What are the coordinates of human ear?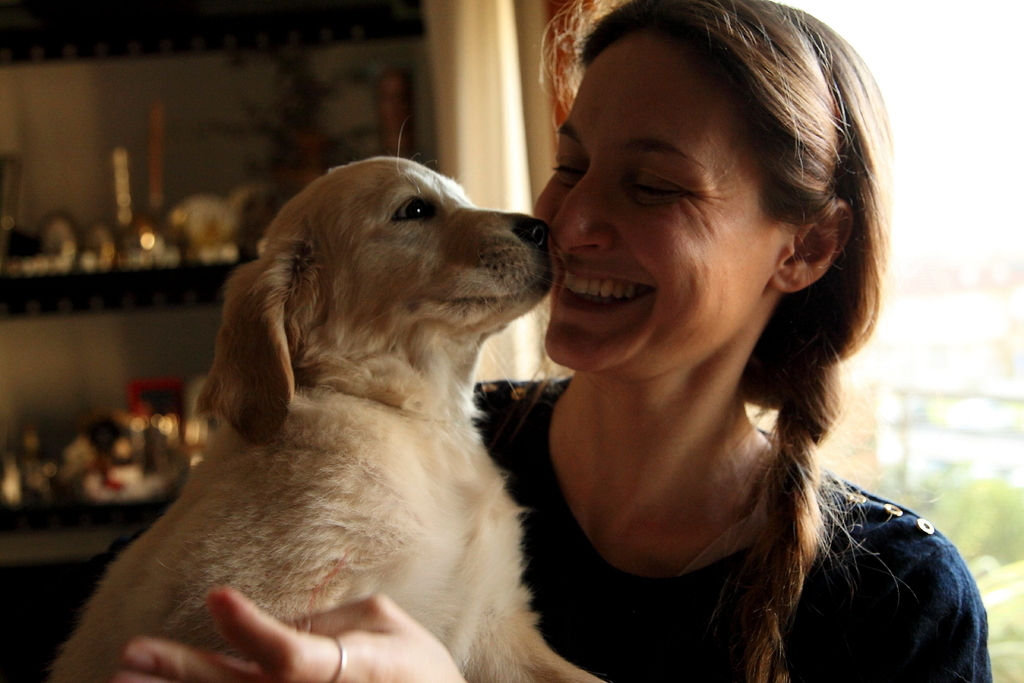
locate(772, 197, 854, 292).
